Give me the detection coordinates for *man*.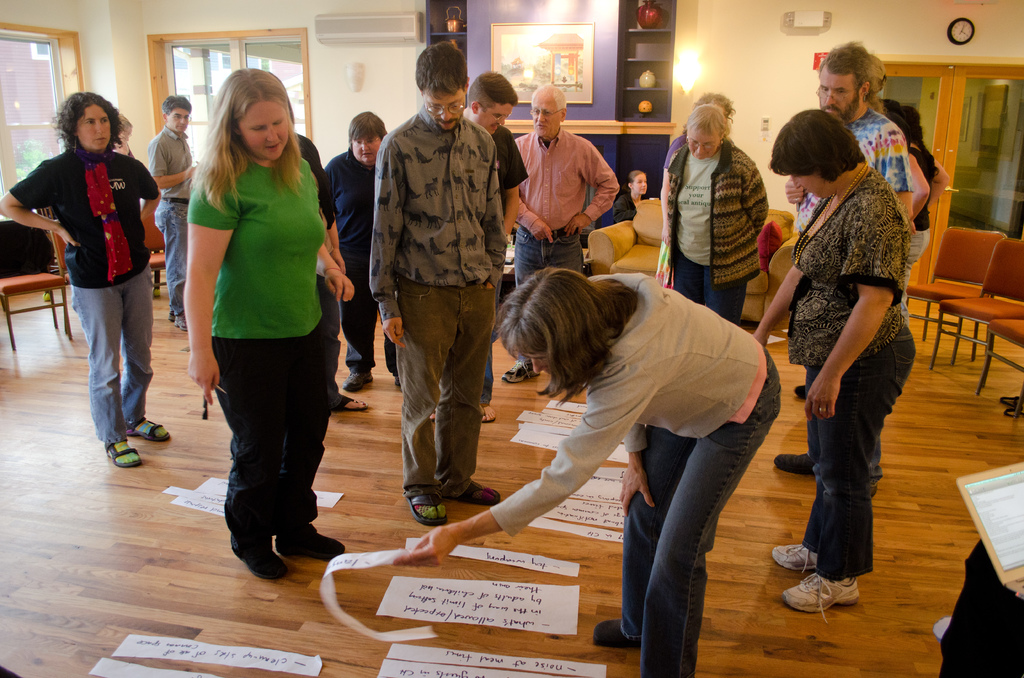
left=502, top=83, right=616, bottom=382.
